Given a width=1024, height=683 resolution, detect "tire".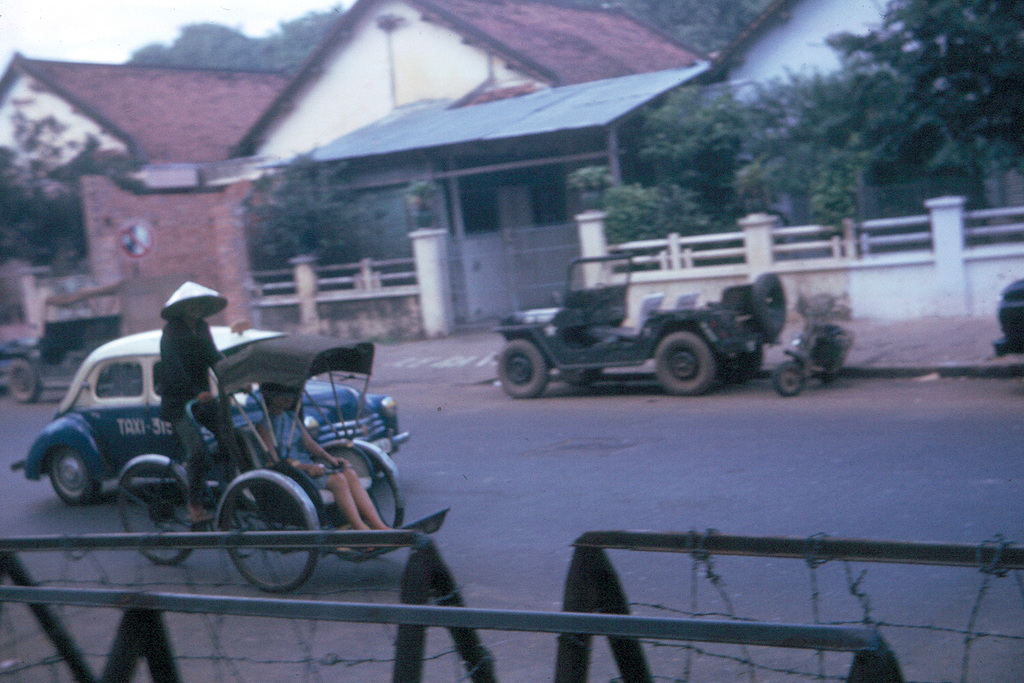
bbox=[554, 368, 606, 385].
